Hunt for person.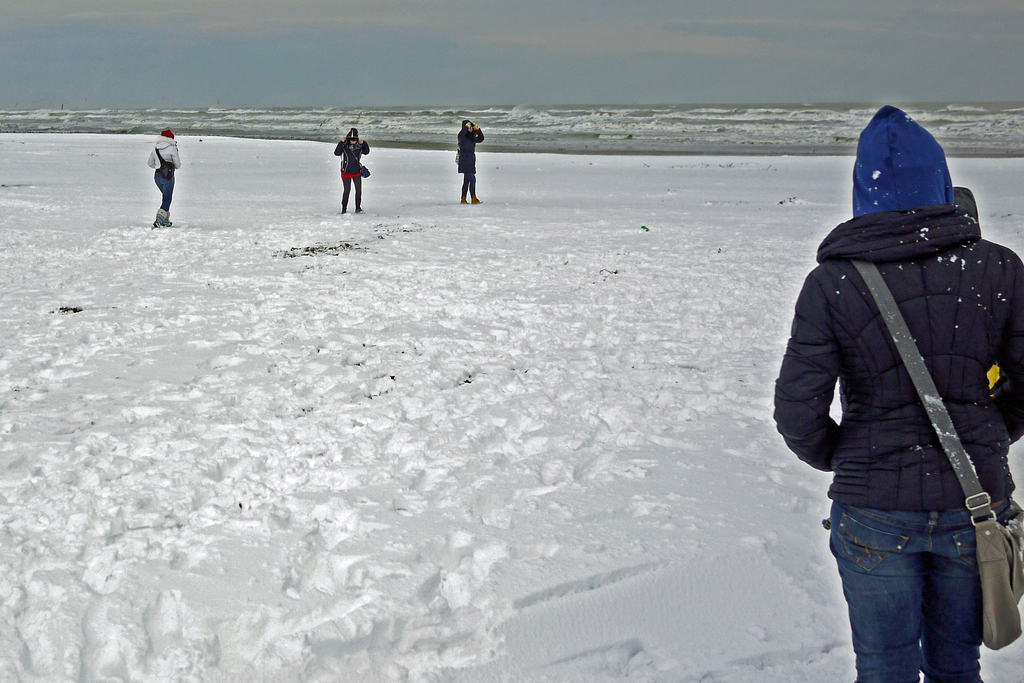
Hunted down at Rect(329, 126, 372, 213).
